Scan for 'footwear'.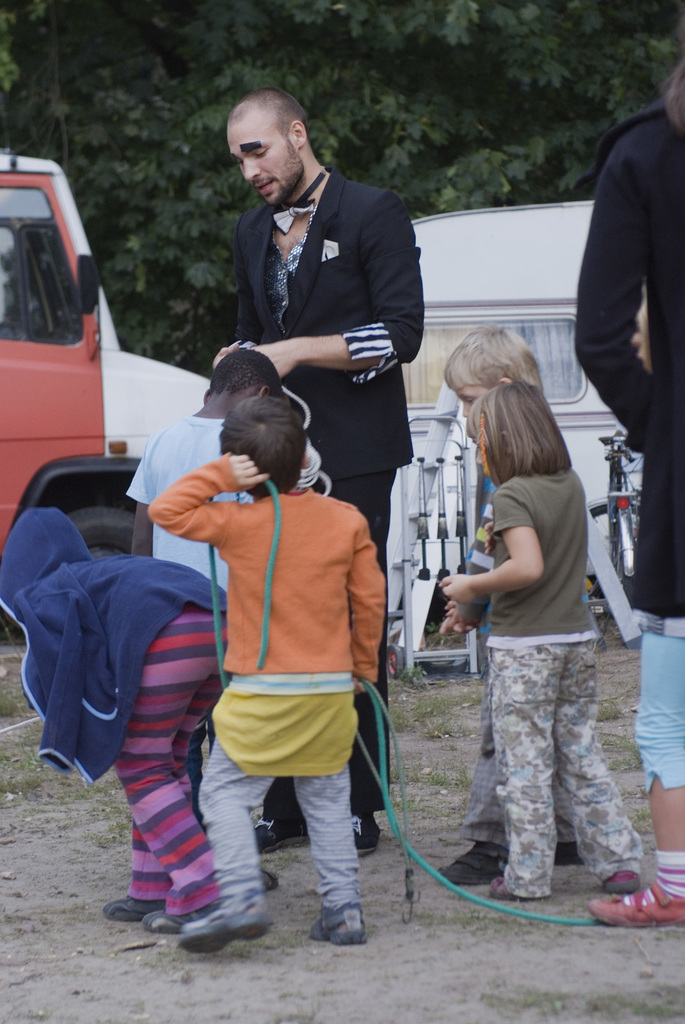
Scan result: 310,883,378,951.
